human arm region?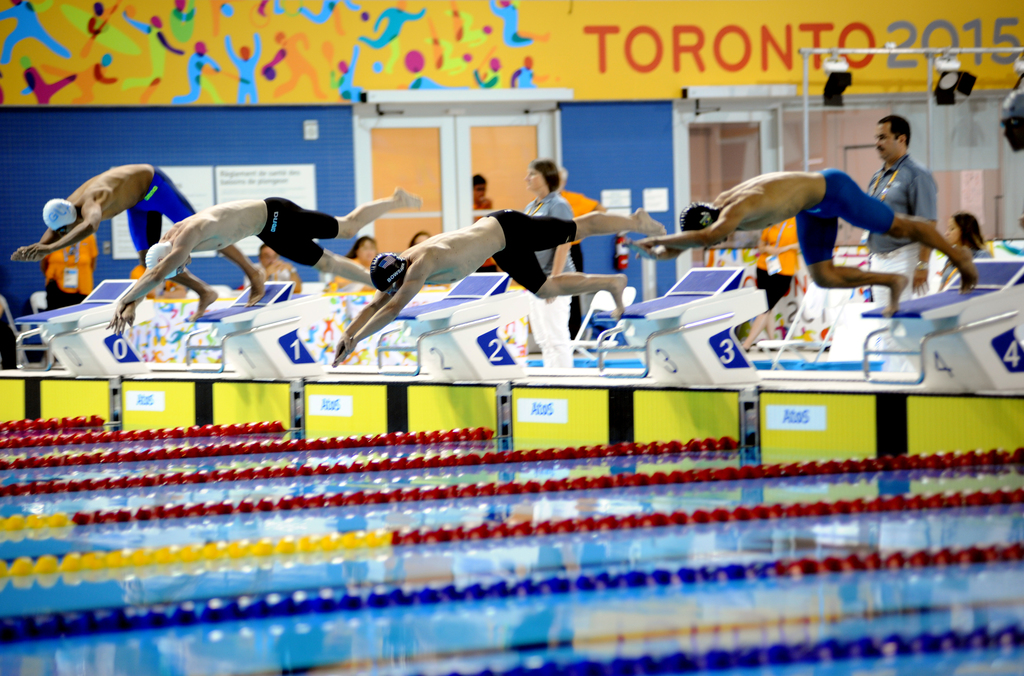
rect(25, 202, 106, 258)
